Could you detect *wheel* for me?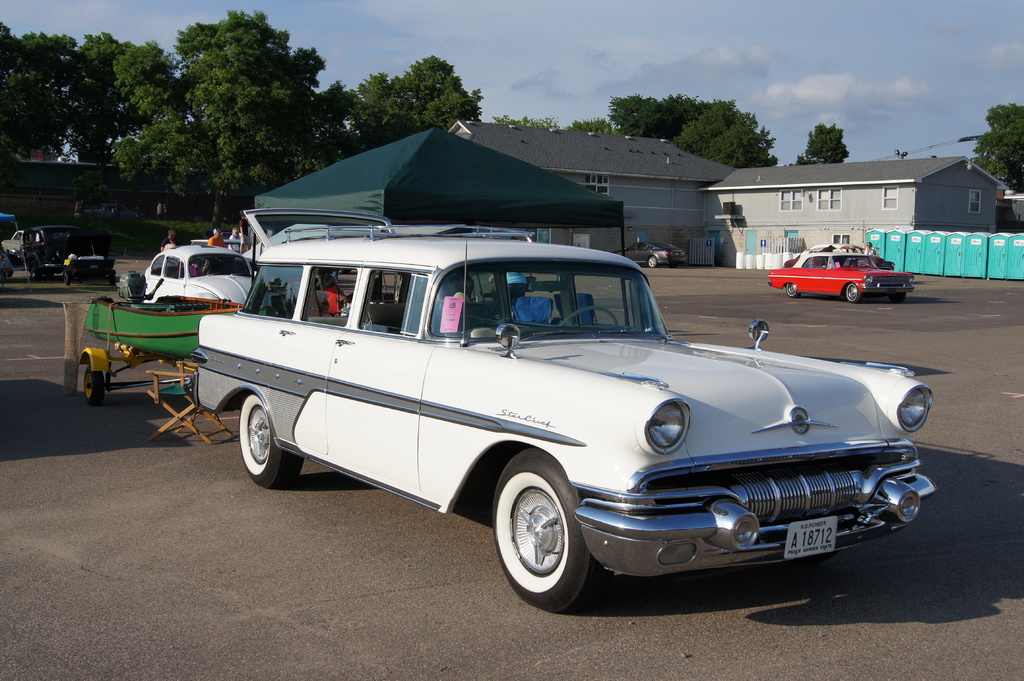
Detection result: (x1=61, y1=271, x2=70, y2=284).
